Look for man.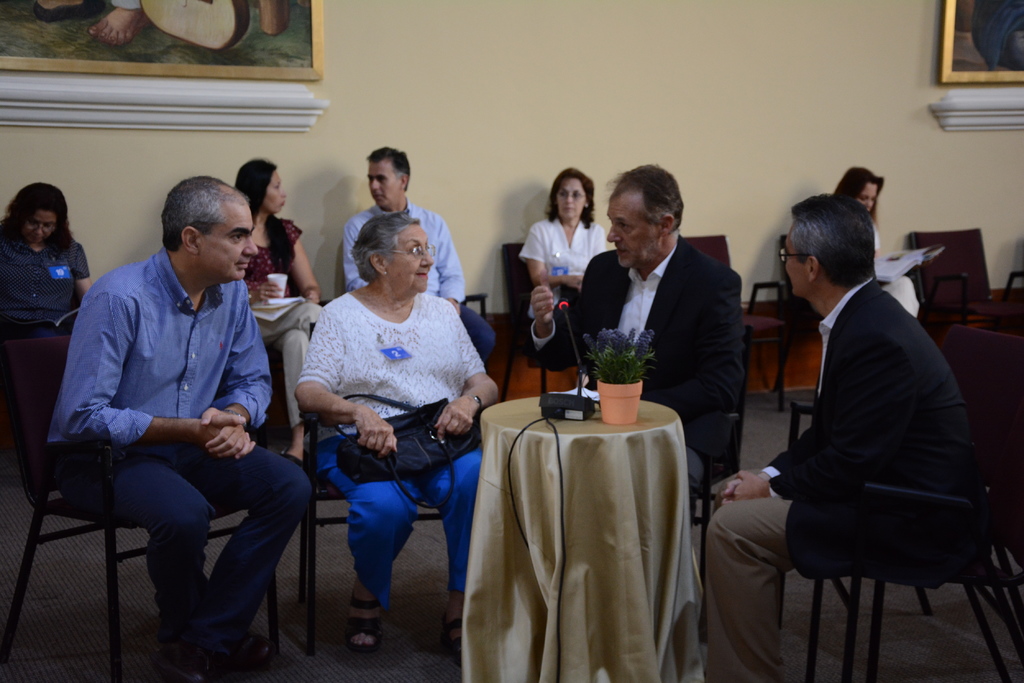
Found: {"left": 51, "top": 173, "right": 329, "bottom": 682}.
